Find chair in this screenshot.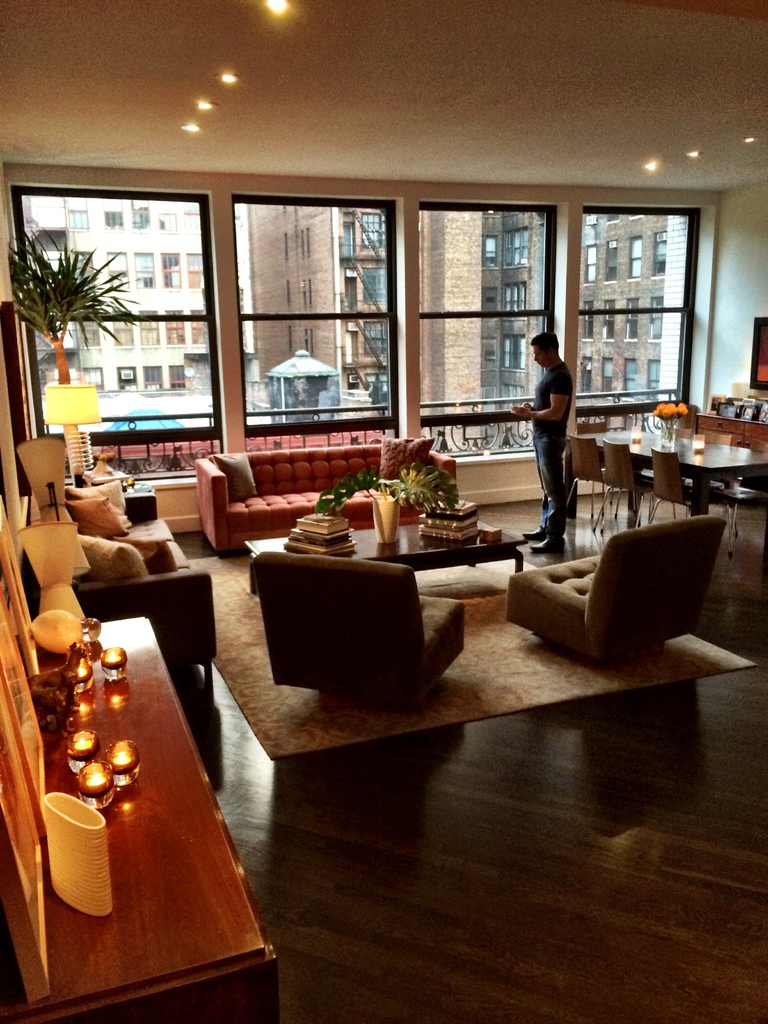
The bounding box for chair is (x1=644, y1=422, x2=691, y2=511).
